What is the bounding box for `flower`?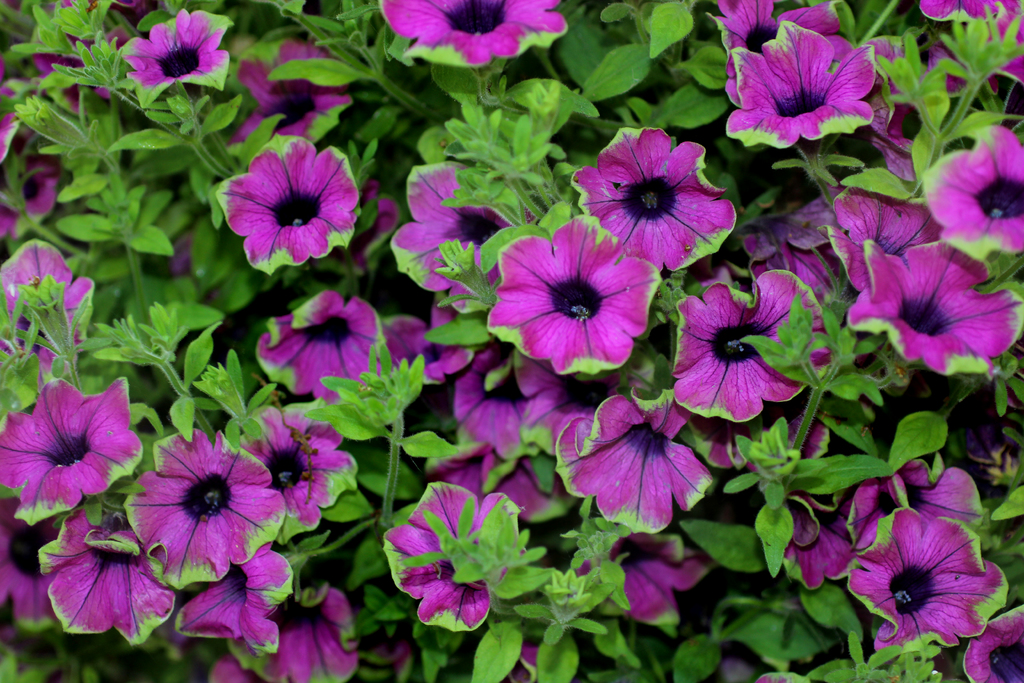
{"left": 822, "top": 174, "right": 949, "bottom": 297}.
